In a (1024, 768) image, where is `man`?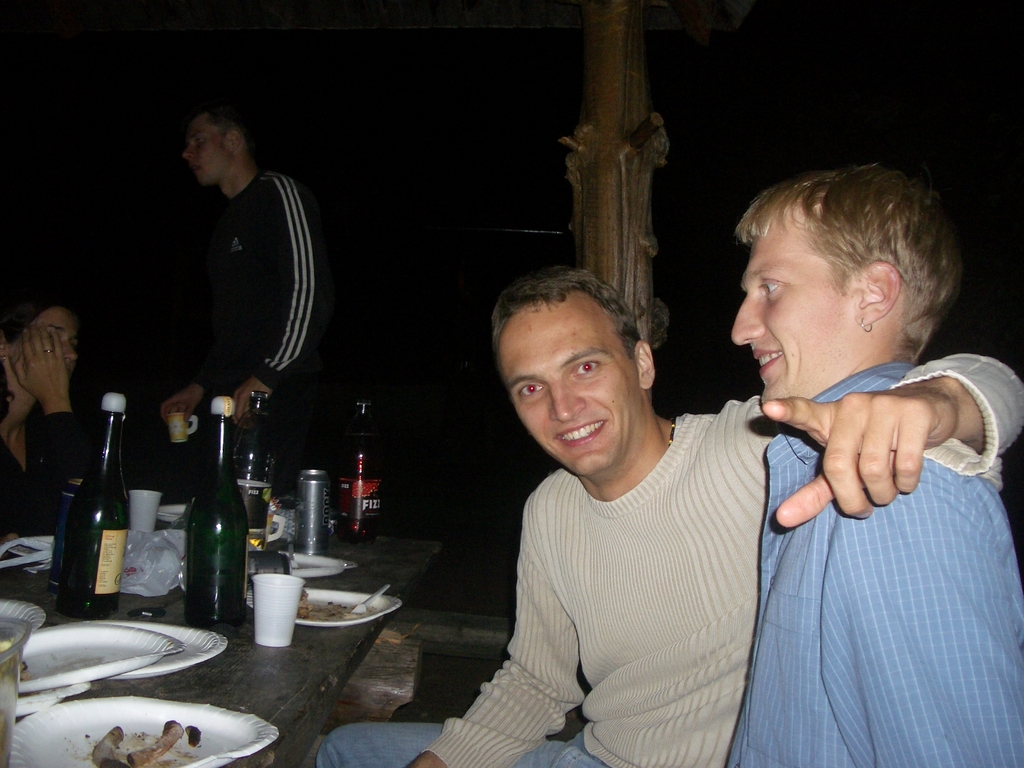
x1=694 y1=154 x2=1023 y2=767.
